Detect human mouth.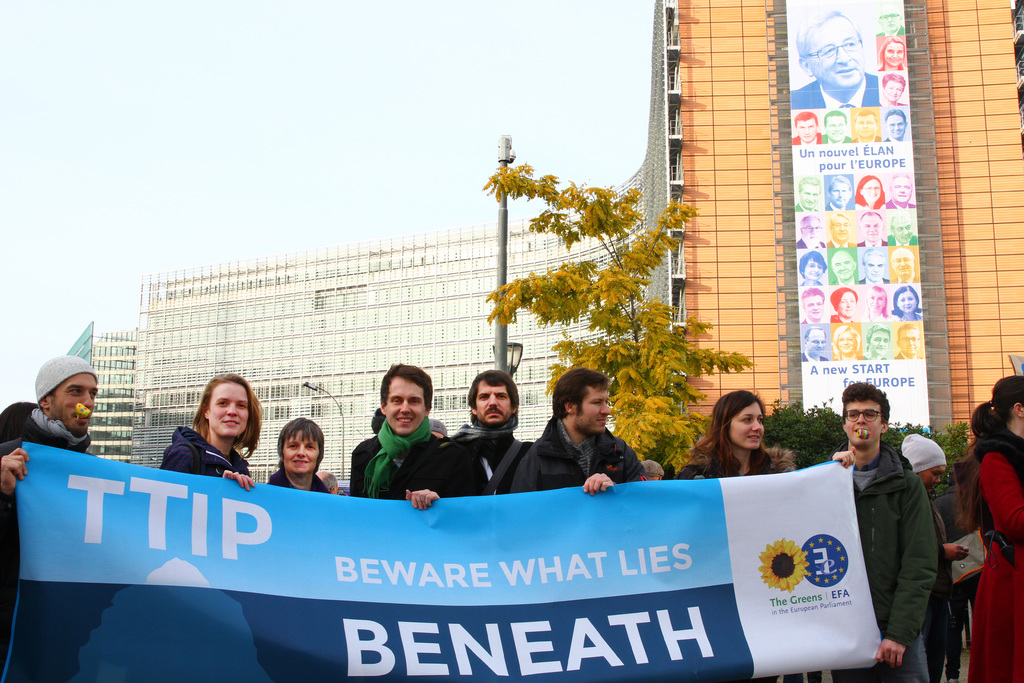
Detected at 744,432,763,443.
